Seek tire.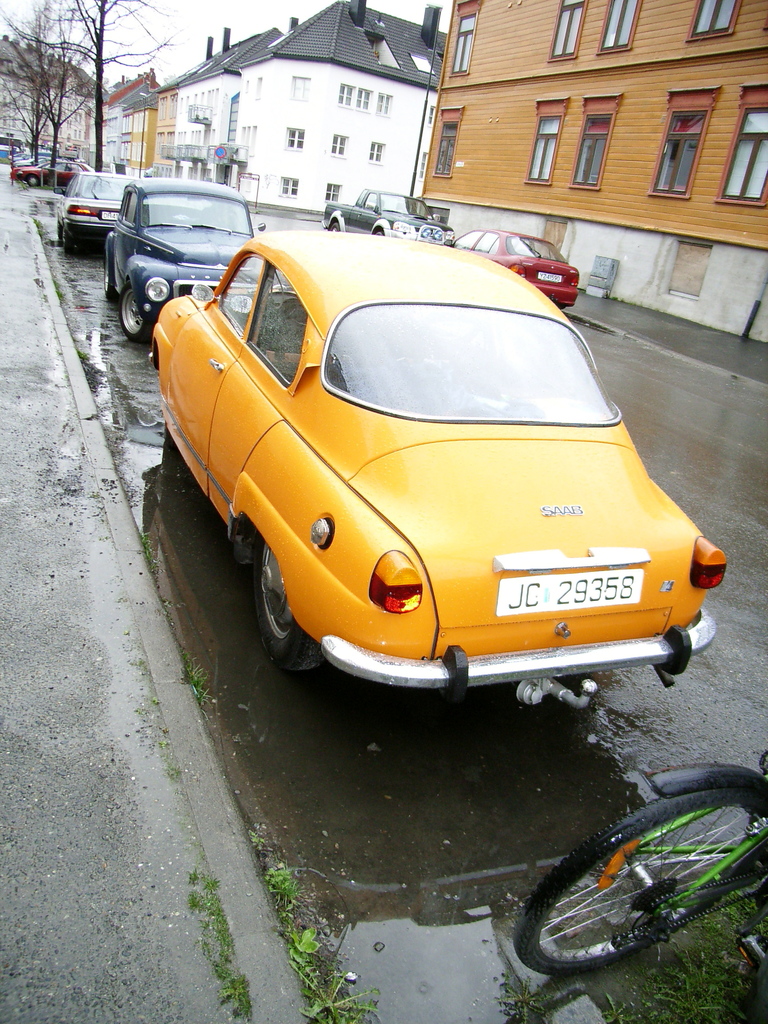
bbox(326, 220, 340, 234).
